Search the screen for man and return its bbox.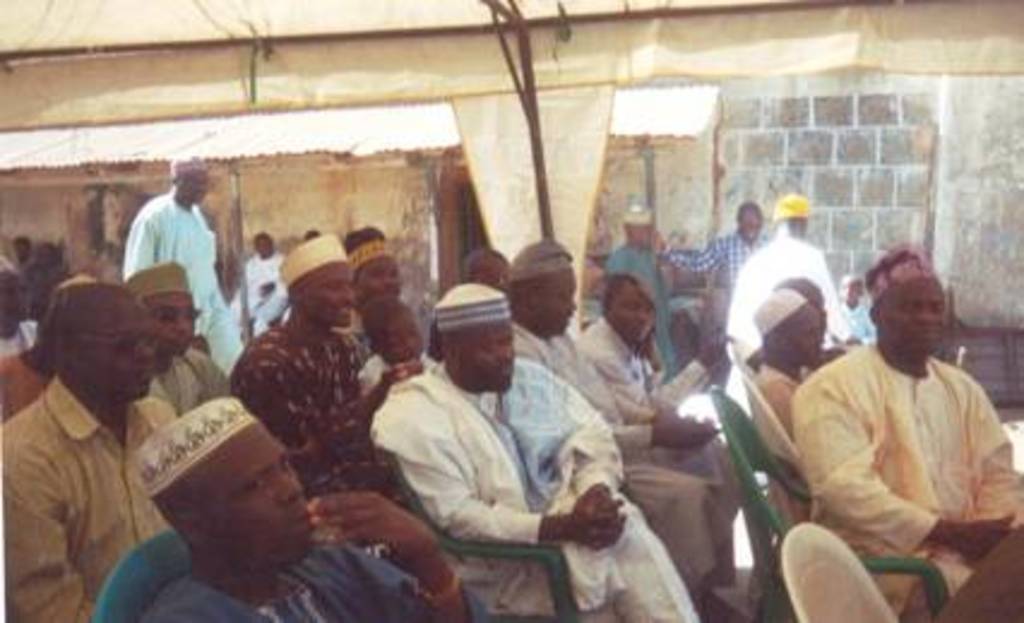
Found: l=127, t=399, r=488, b=621.
